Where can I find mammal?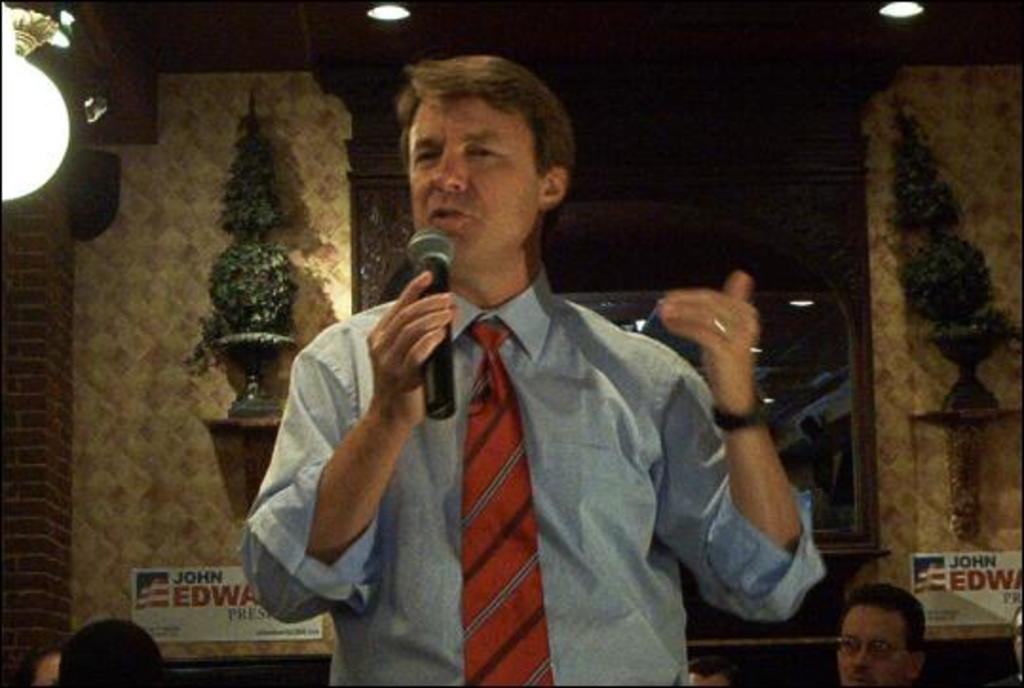
You can find it at 23, 639, 68, 686.
